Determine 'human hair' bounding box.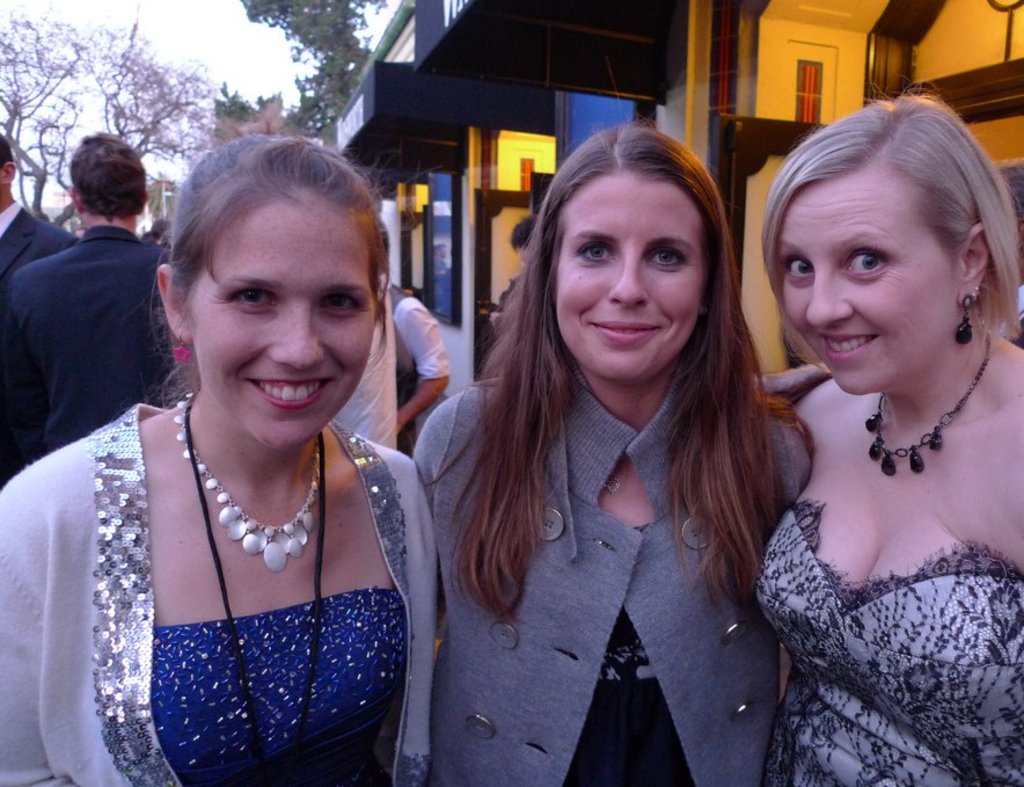
Determined: box(446, 117, 800, 603).
